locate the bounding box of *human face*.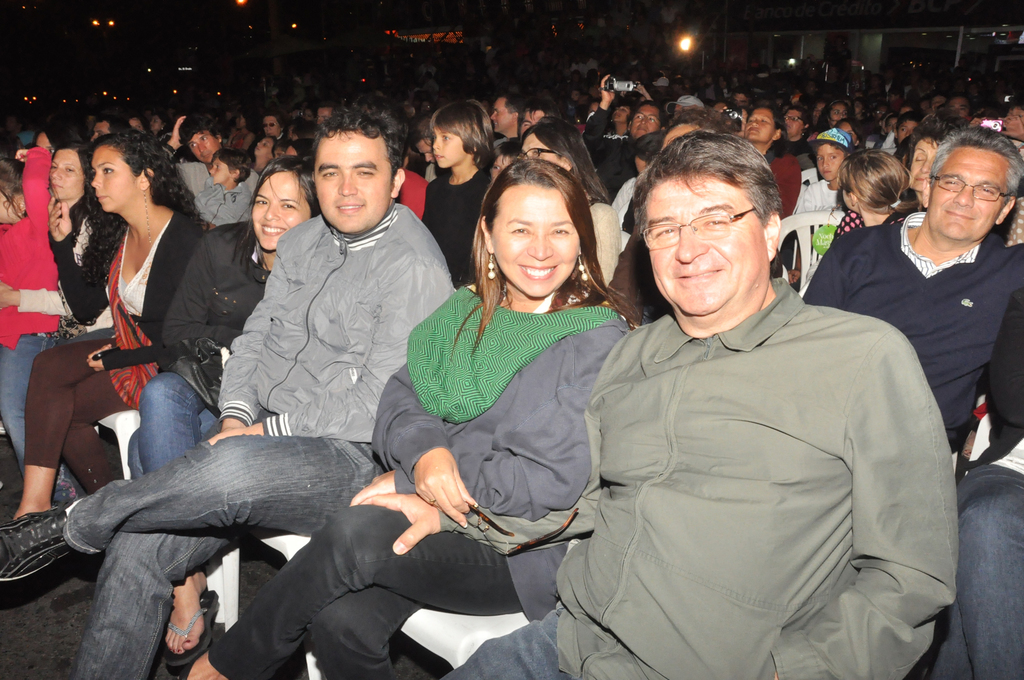
Bounding box: [85, 144, 138, 211].
